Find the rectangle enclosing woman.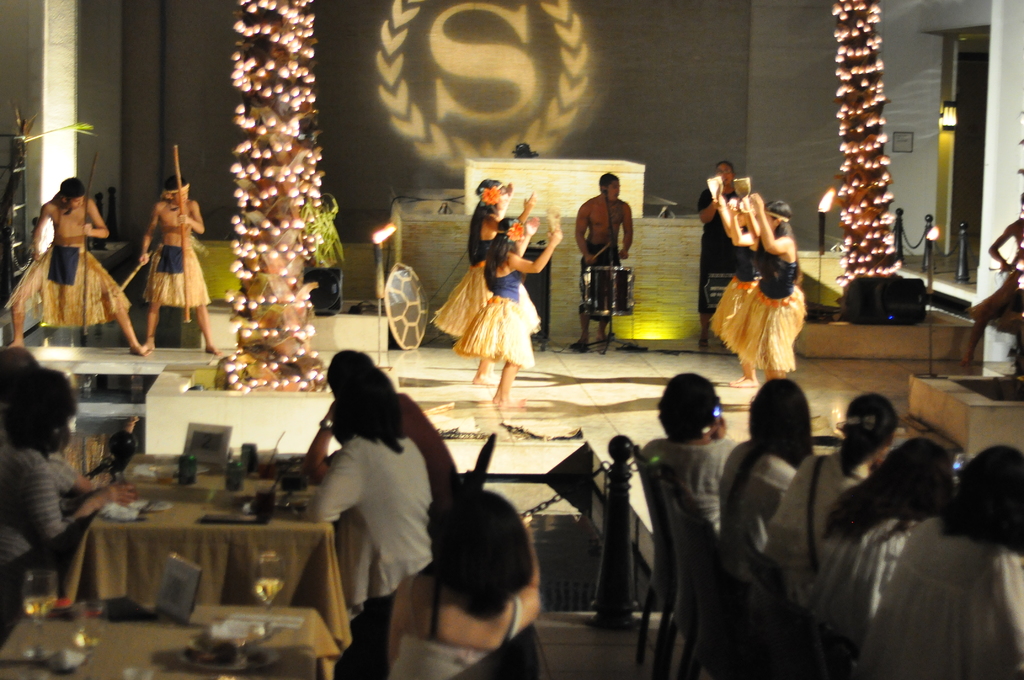
[x1=445, y1=206, x2=569, y2=432].
